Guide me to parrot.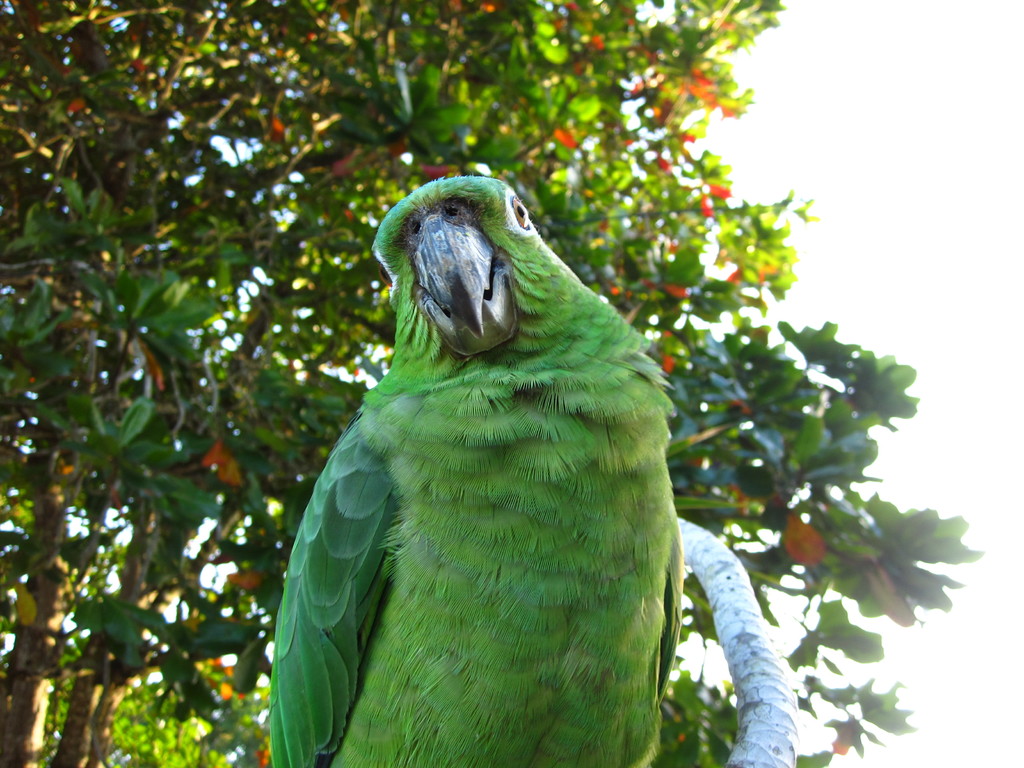
Guidance: x1=267 y1=172 x2=686 y2=767.
